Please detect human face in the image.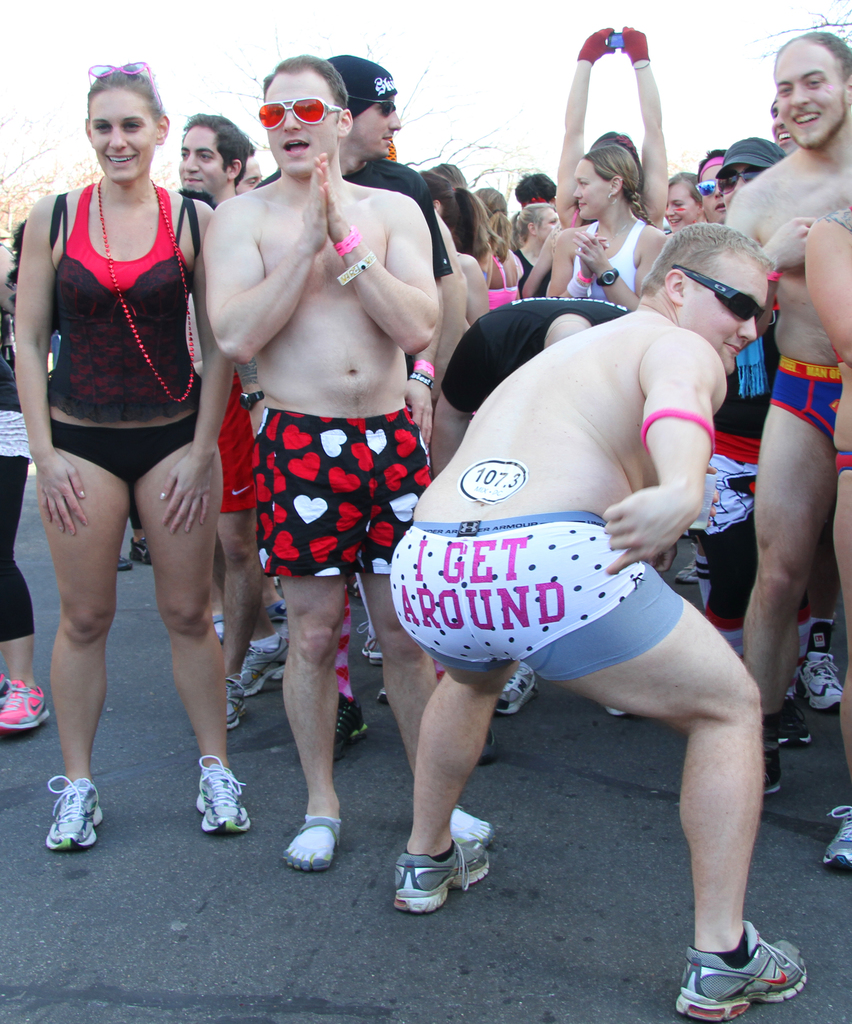
(772,49,846,153).
